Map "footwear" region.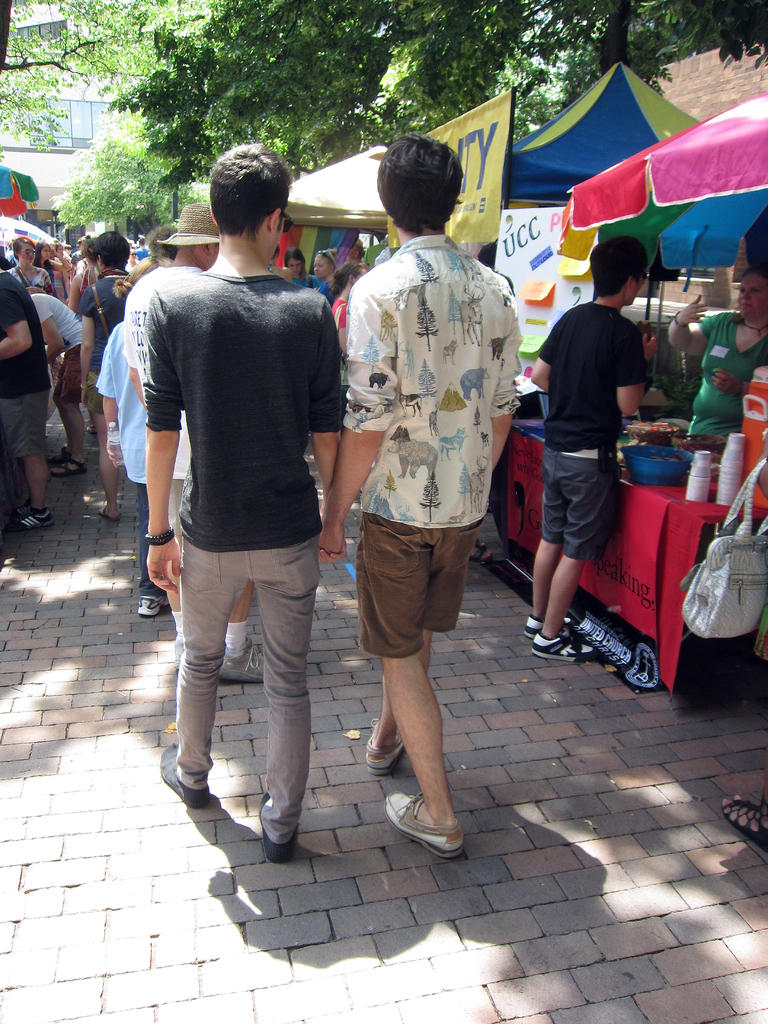
Mapped to bbox=(100, 502, 116, 522).
